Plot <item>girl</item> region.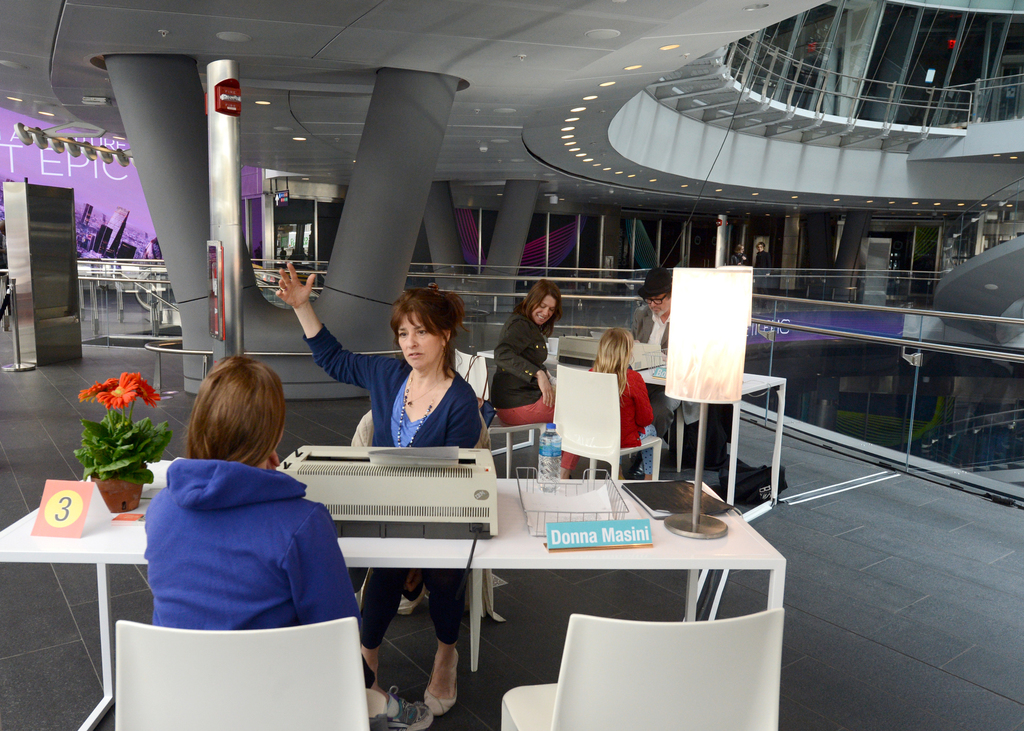
Plotted at x1=588, y1=328, x2=656, y2=481.
